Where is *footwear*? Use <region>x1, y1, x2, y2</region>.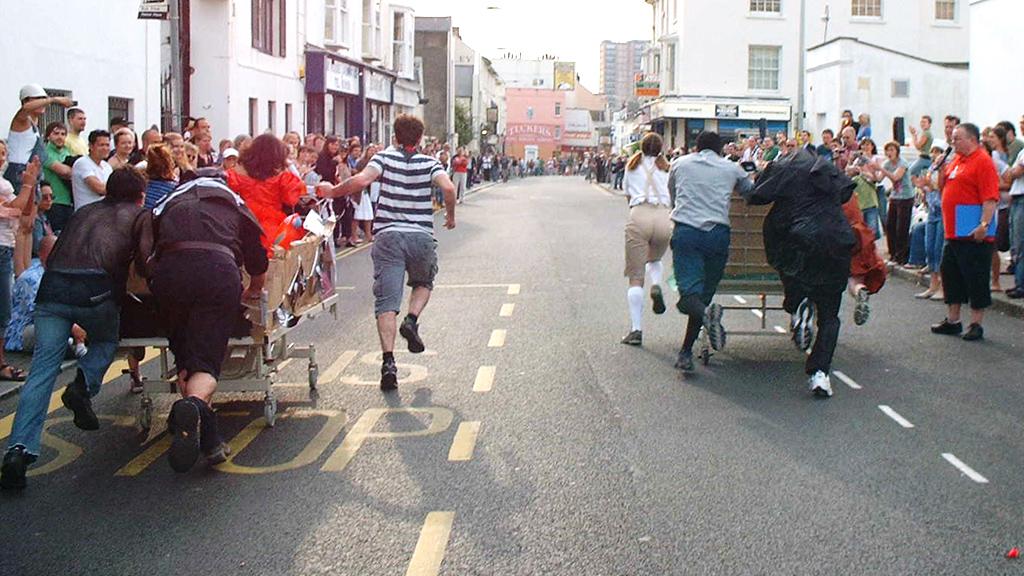
<region>852, 281, 868, 325</region>.
